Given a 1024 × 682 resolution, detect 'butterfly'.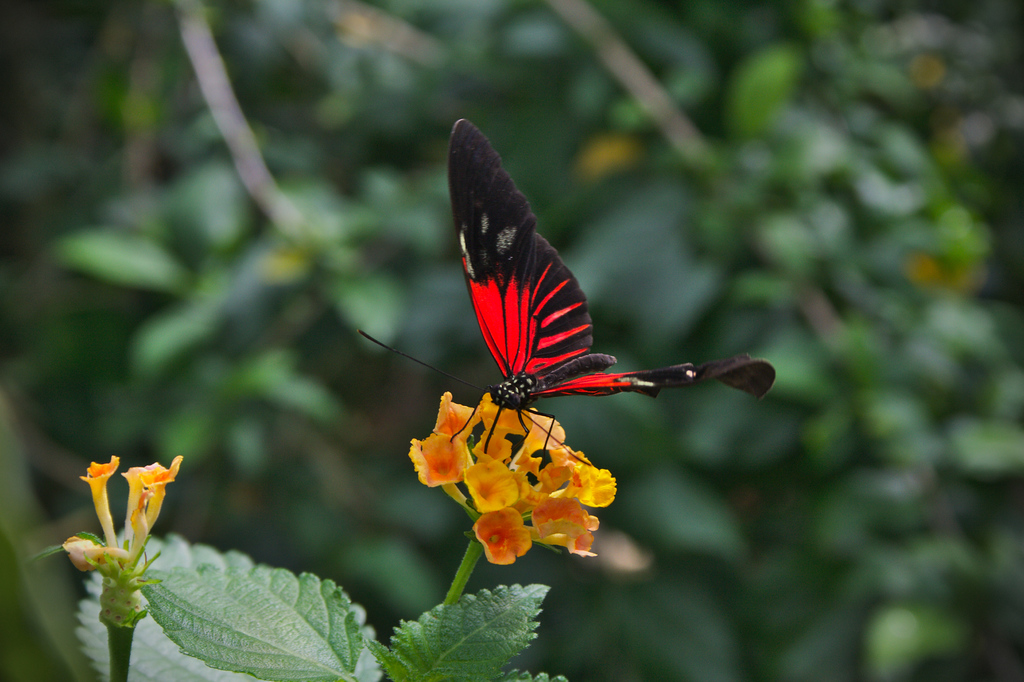
[x1=433, y1=147, x2=742, y2=487].
